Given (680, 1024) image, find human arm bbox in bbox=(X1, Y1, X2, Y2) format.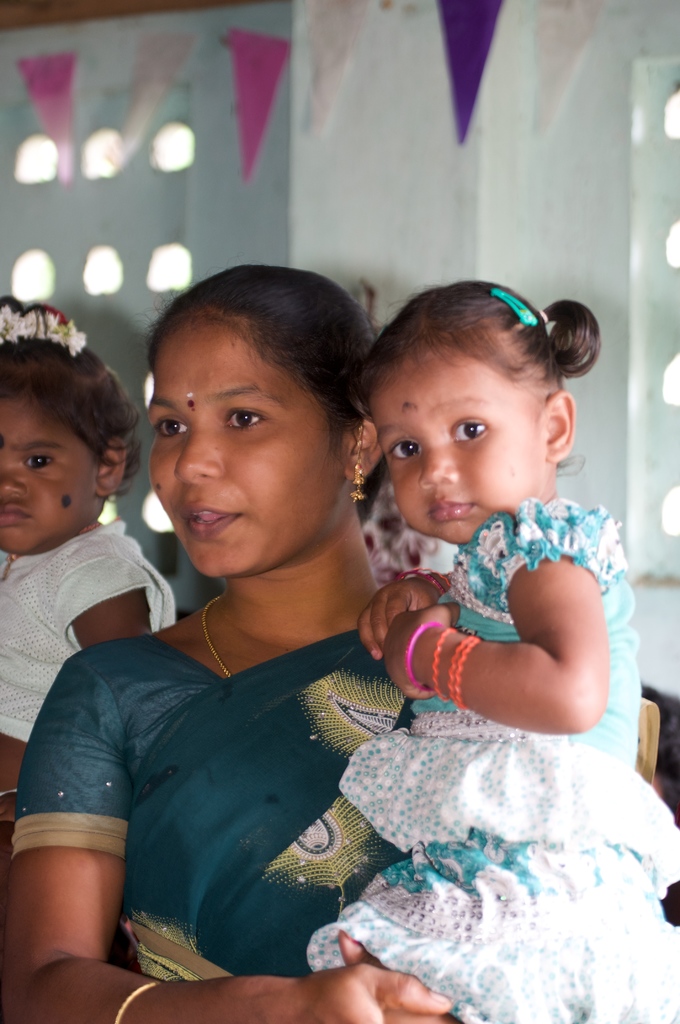
bbox=(369, 518, 626, 756).
